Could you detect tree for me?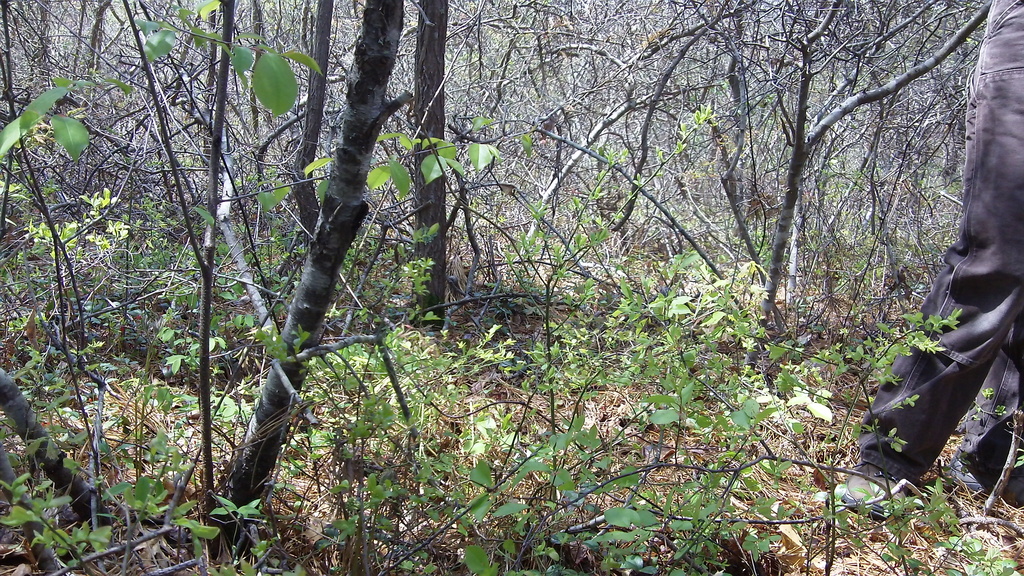
Detection result: rect(525, 1, 759, 574).
